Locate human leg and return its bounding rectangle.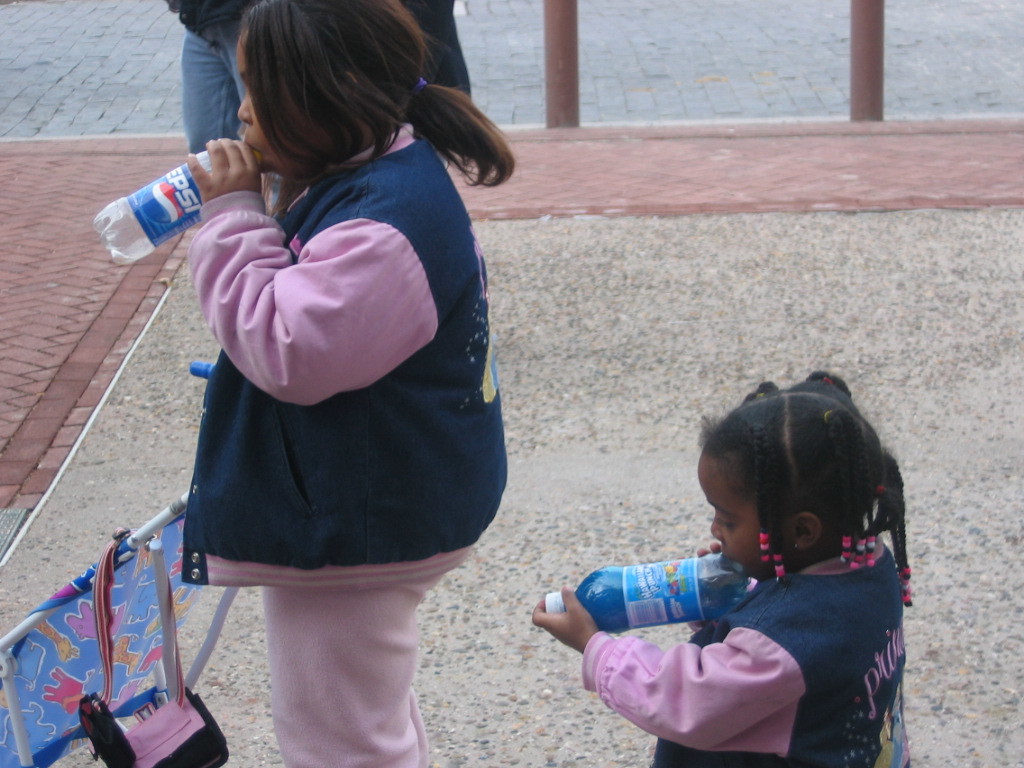
rect(179, 20, 248, 153).
